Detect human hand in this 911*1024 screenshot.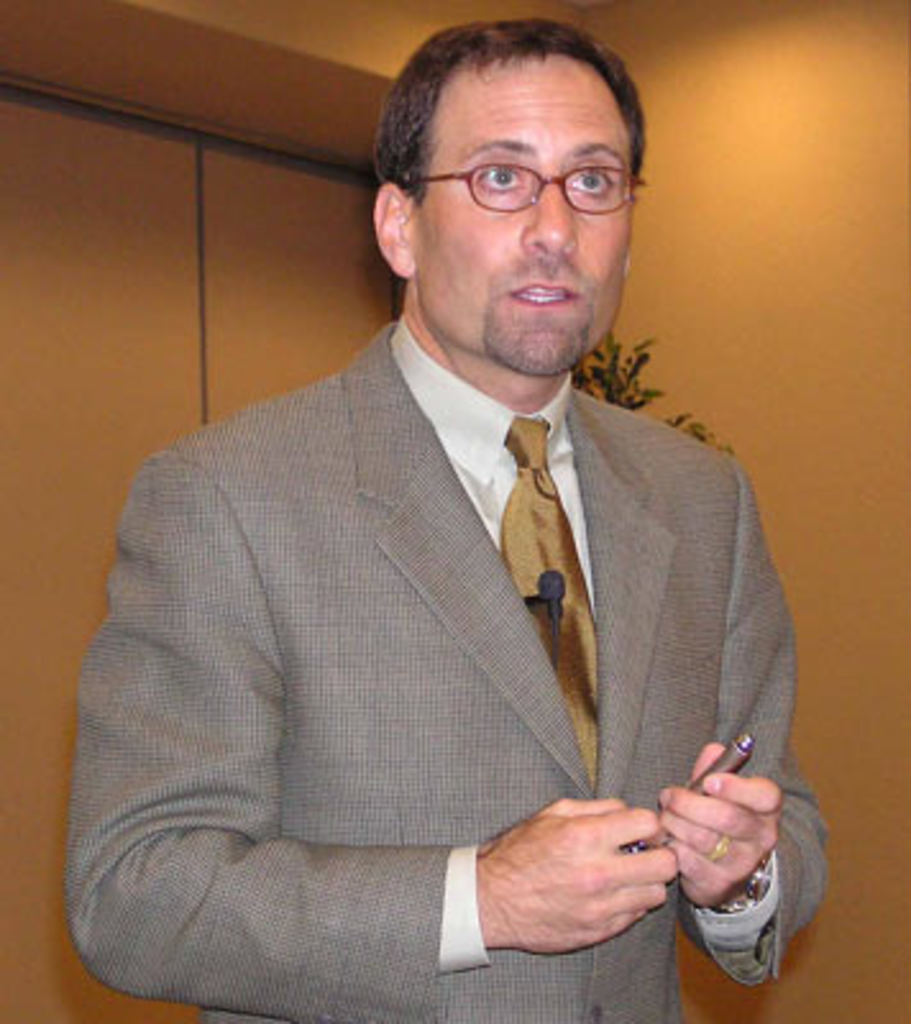
Detection: (left=655, top=740, right=783, bottom=906).
